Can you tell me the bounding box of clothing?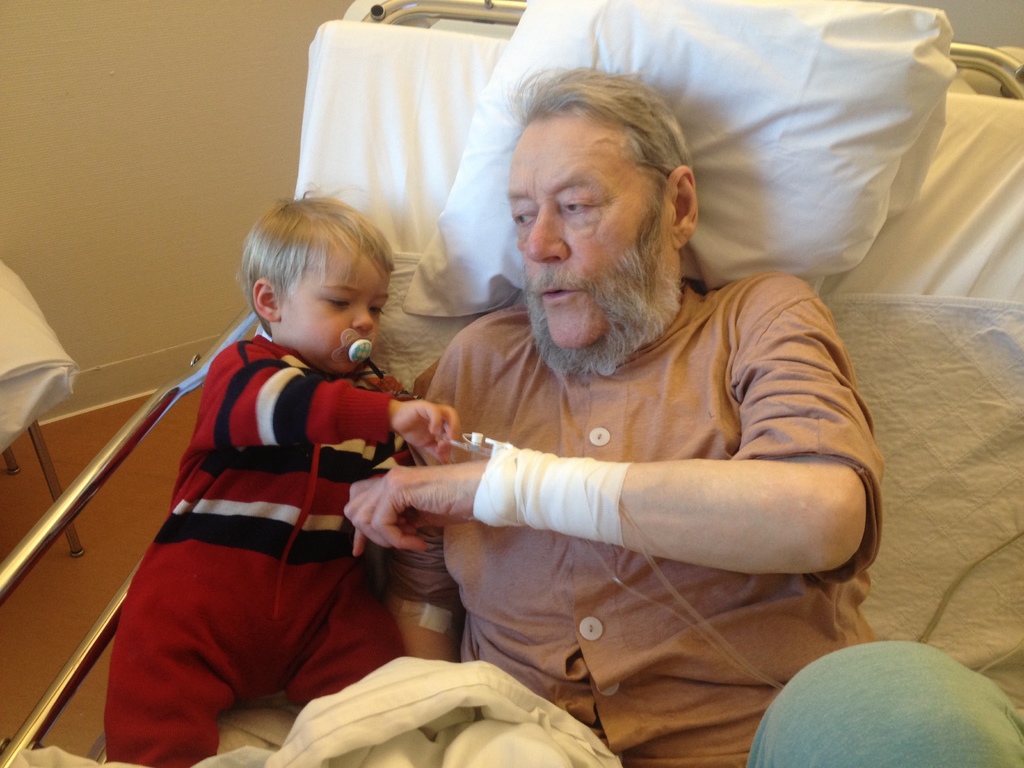
BBox(387, 271, 1023, 767).
